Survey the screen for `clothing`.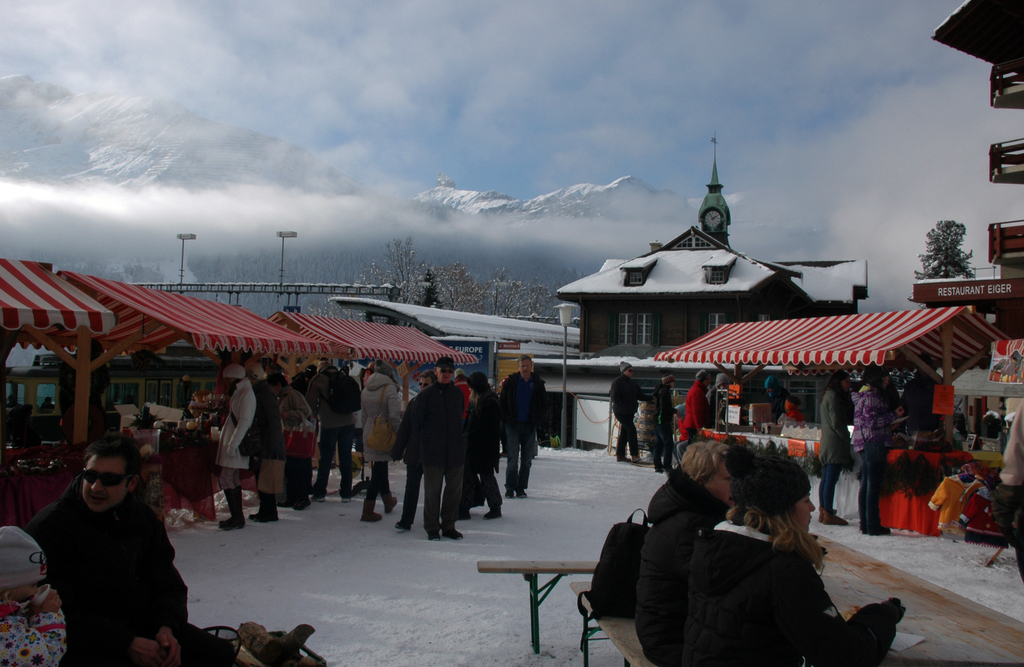
Survey found: left=499, top=369, right=547, bottom=436.
